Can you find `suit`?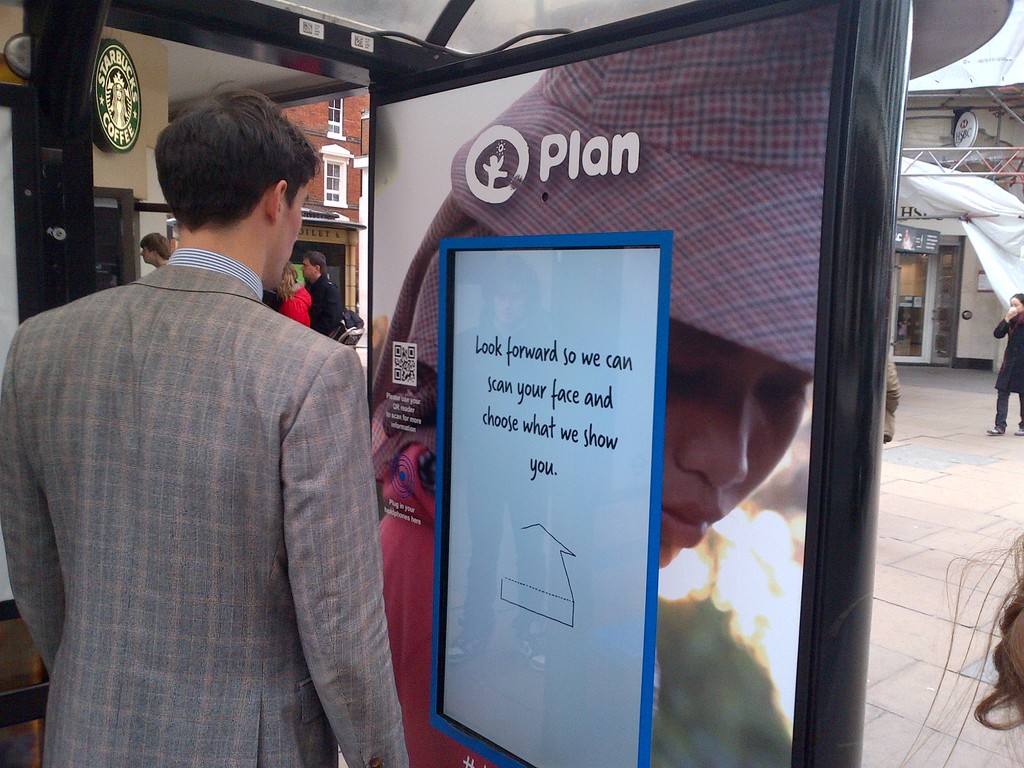
Yes, bounding box: {"x1": 989, "y1": 308, "x2": 1023, "y2": 396}.
